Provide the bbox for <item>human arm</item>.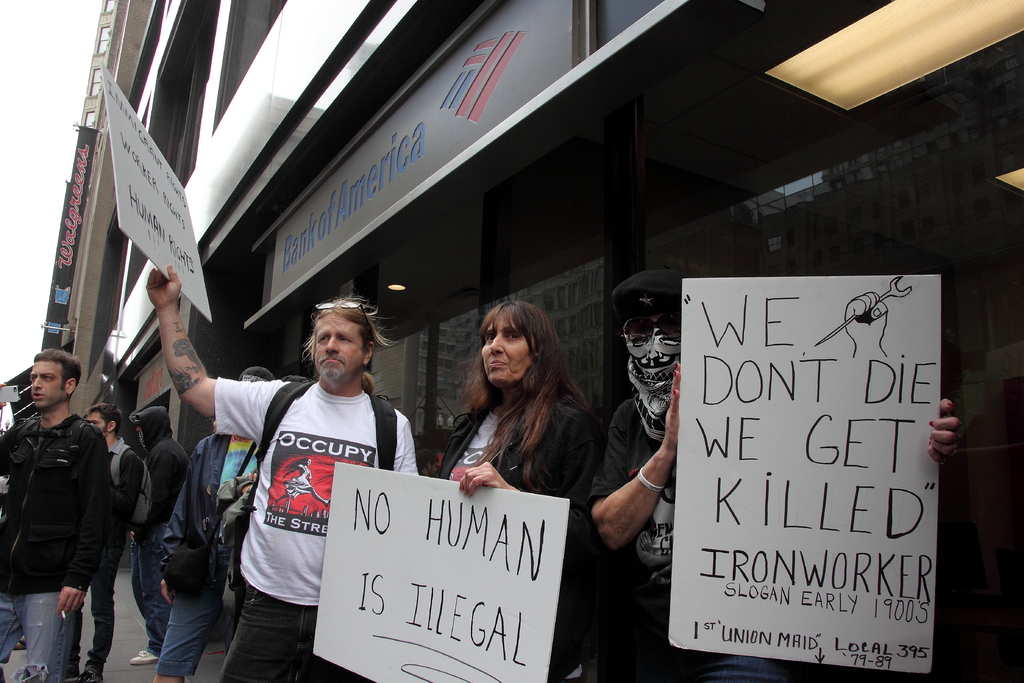
x1=154 y1=442 x2=209 y2=607.
